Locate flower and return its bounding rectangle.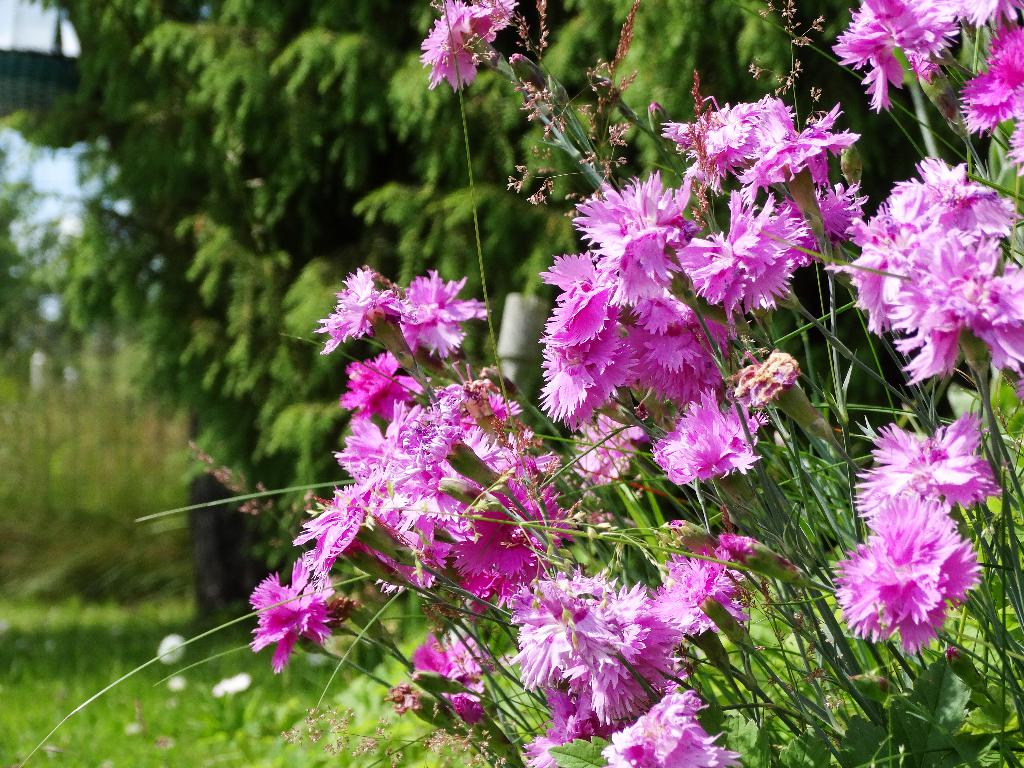
(945, 646, 962, 662).
